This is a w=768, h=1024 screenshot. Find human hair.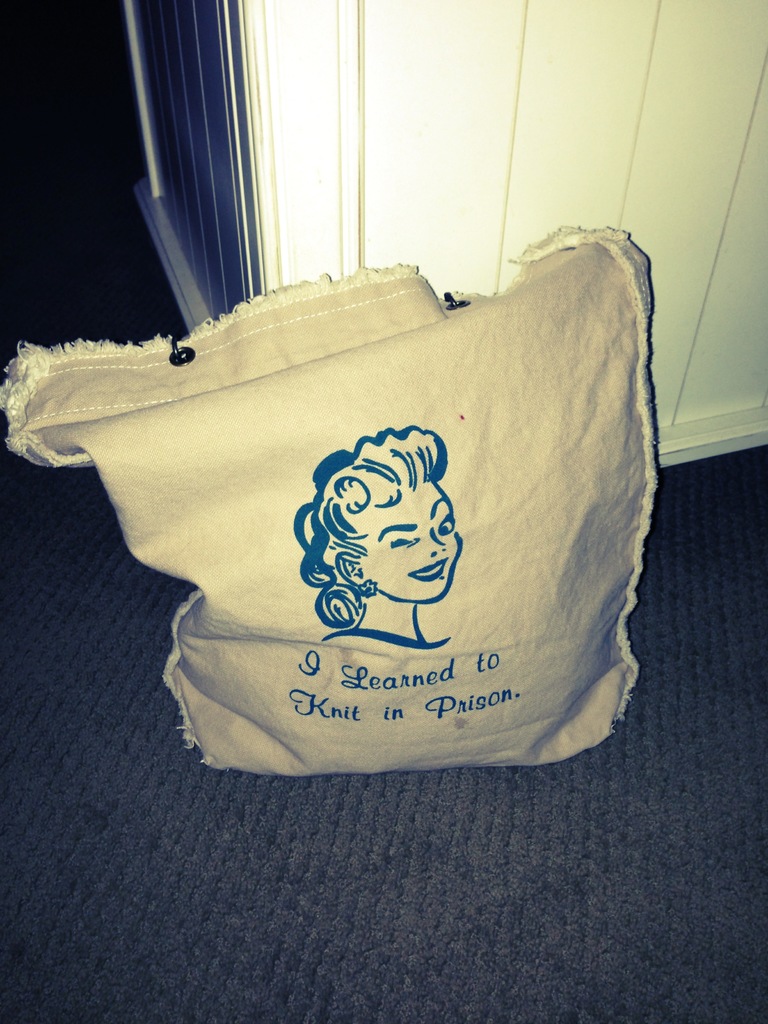
Bounding box: <bbox>298, 422, 446, 627</bbox>.
